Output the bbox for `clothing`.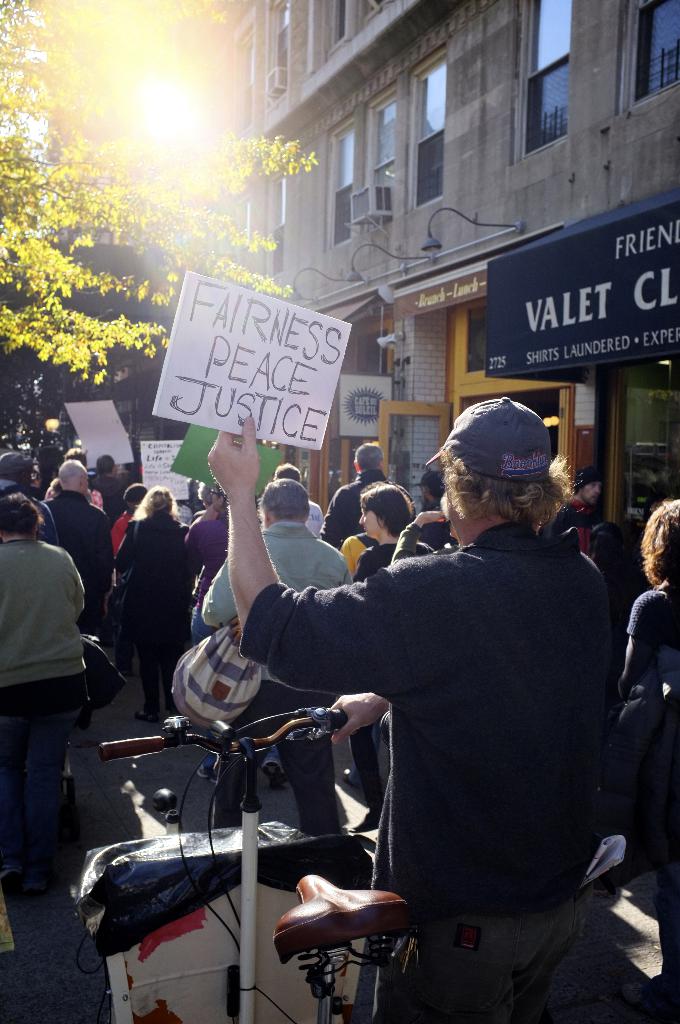
locate(33, 483, 110, 688).
